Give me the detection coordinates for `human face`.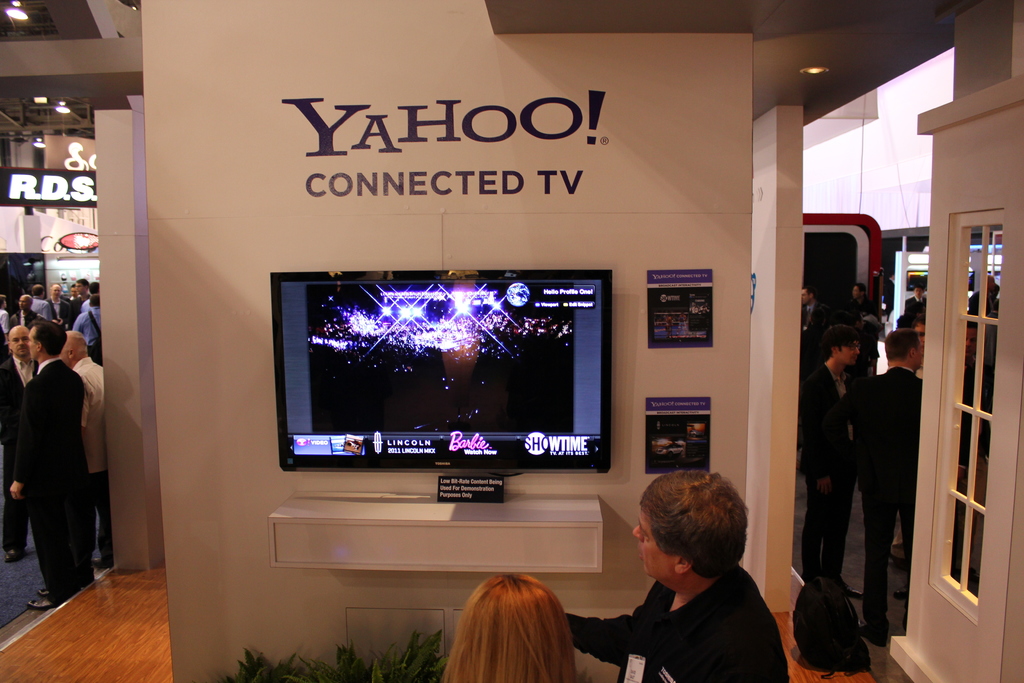
3,300,8,308.
